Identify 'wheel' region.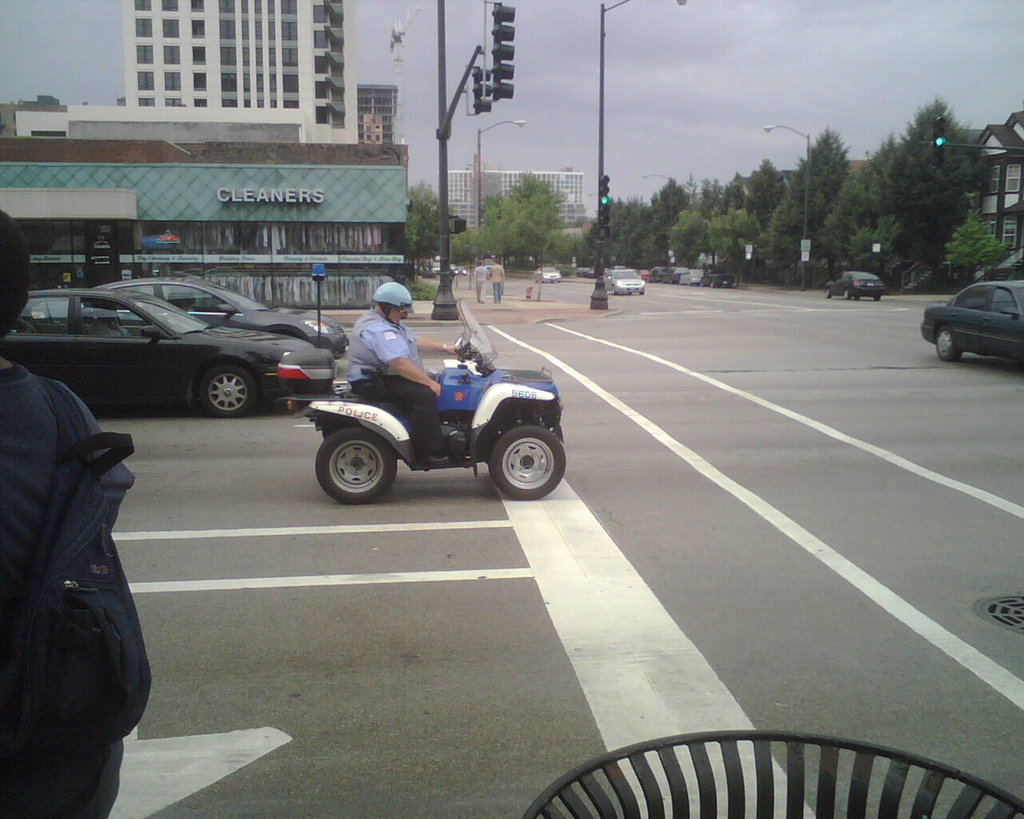
Region: <region>198, 364, 260, 413</region>.
